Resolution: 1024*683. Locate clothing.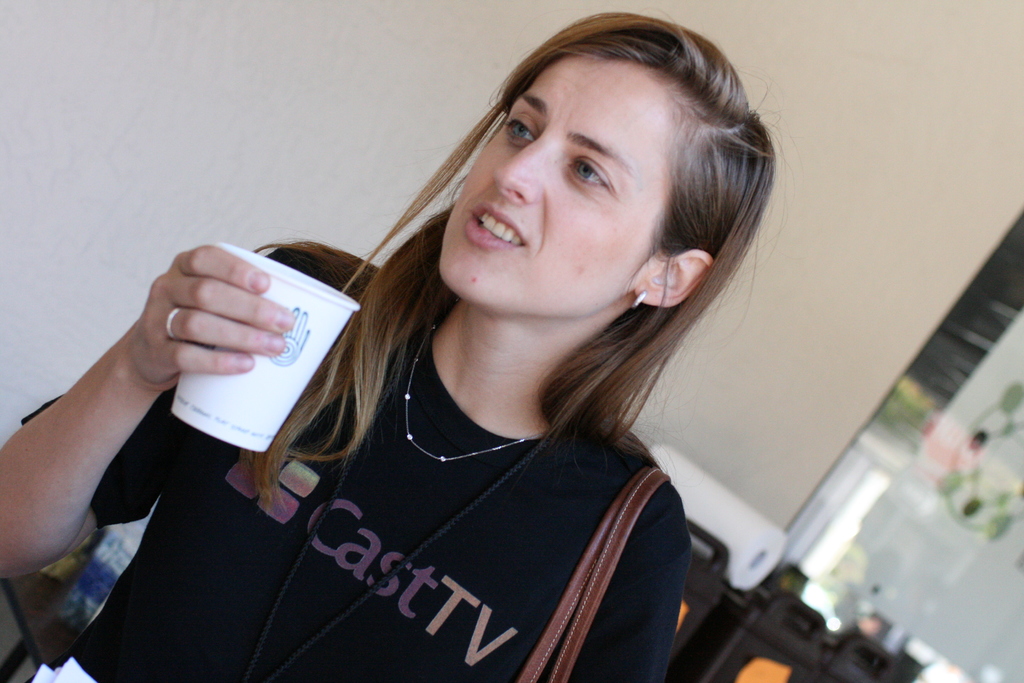
x1=20 y1=246 x2=696 y2=682.
